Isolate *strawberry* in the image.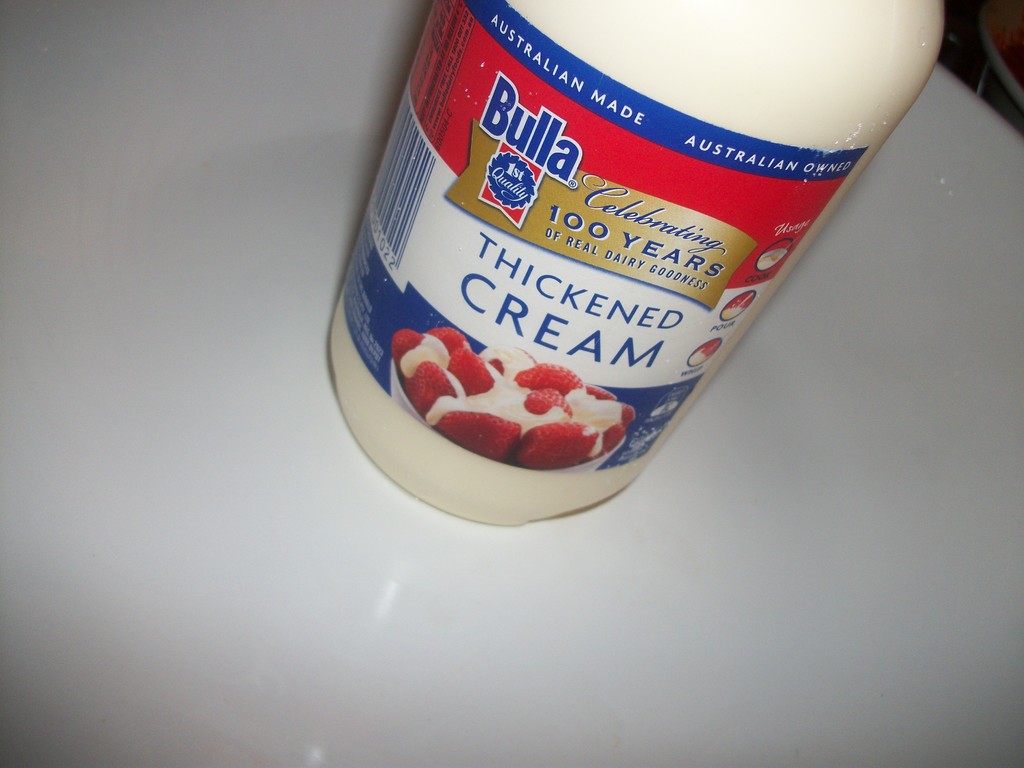
Isolated region: crop(403, 362, 463, 419).
